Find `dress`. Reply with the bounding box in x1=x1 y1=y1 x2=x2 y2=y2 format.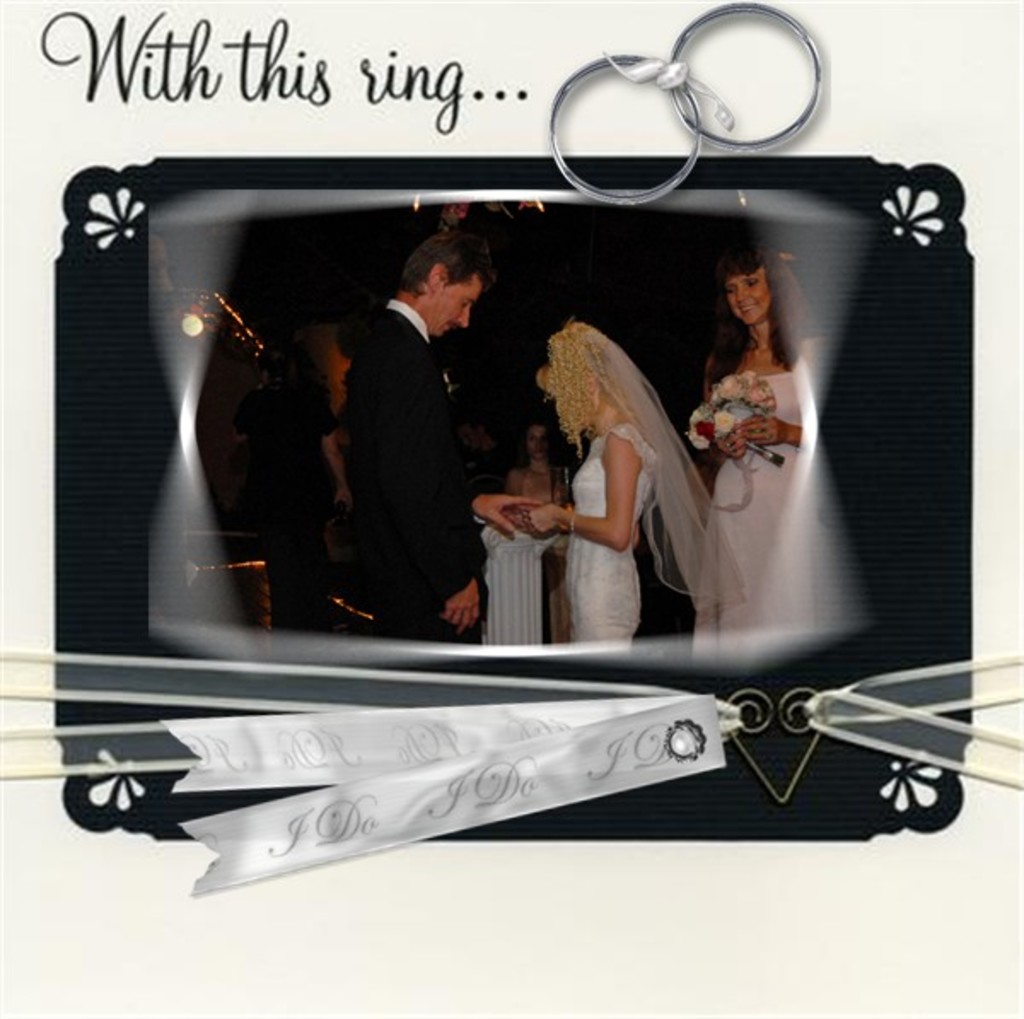
x1=698 y1=372 x2=870 y2=642.
